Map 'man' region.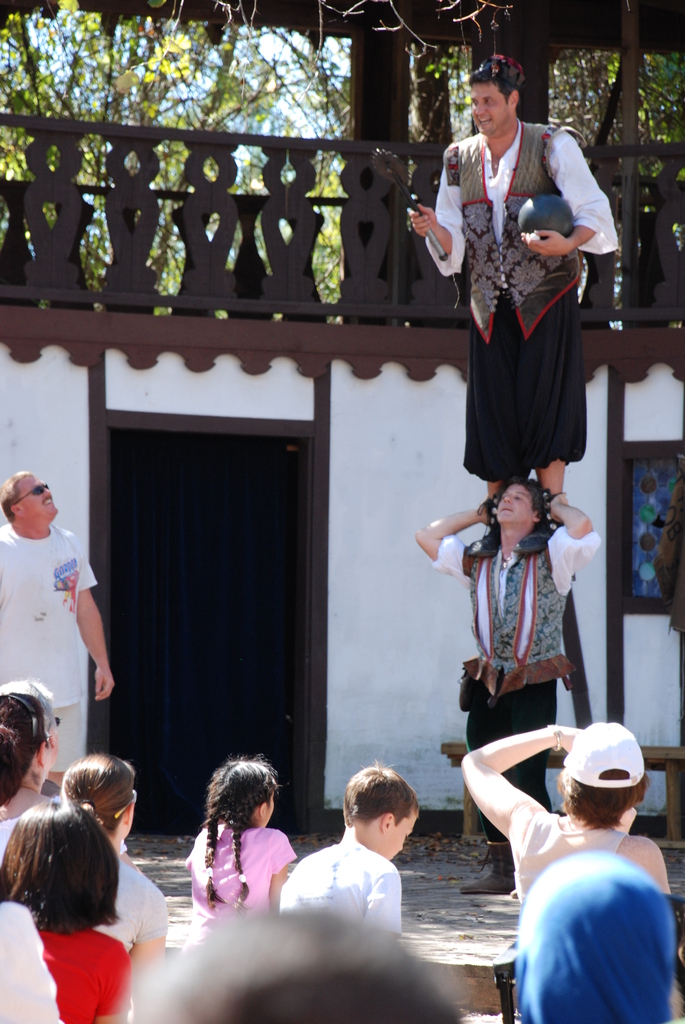
Mapped to 404:59:620:528.
